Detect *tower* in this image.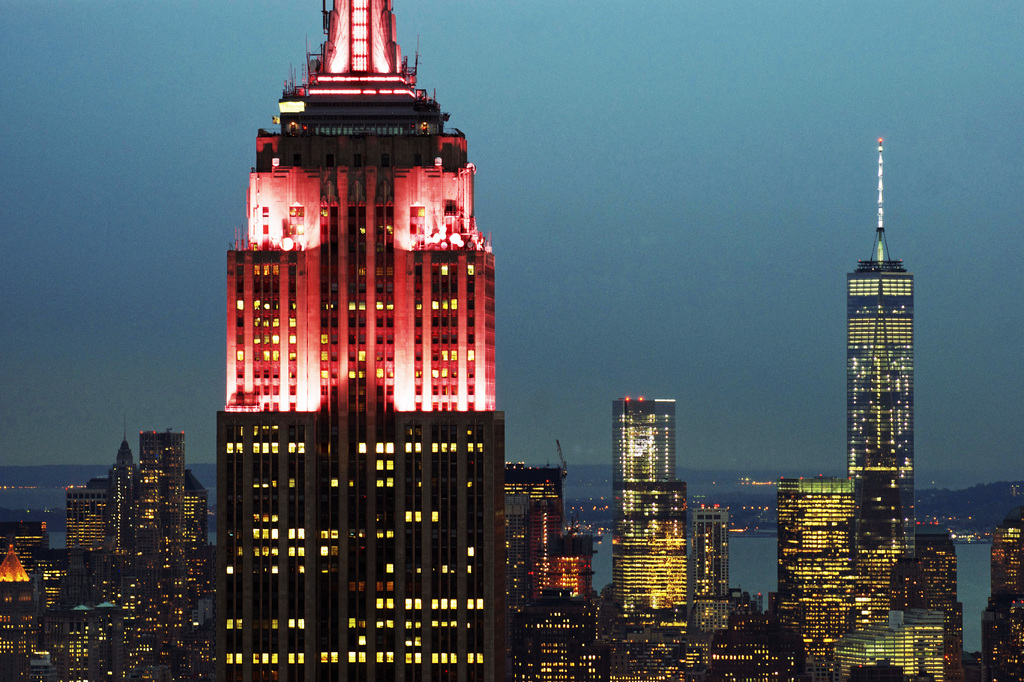
Detection: left=212, top=1, right=508, bottom=681.
